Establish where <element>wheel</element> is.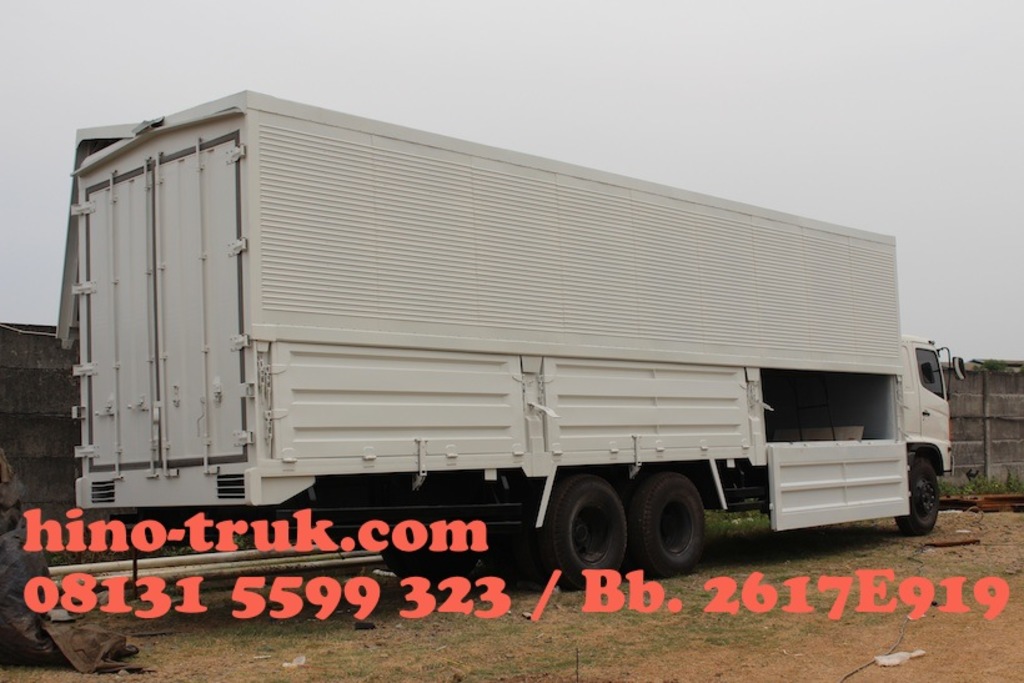
Established at (left=894, top=455, right=943, bottom=534).
